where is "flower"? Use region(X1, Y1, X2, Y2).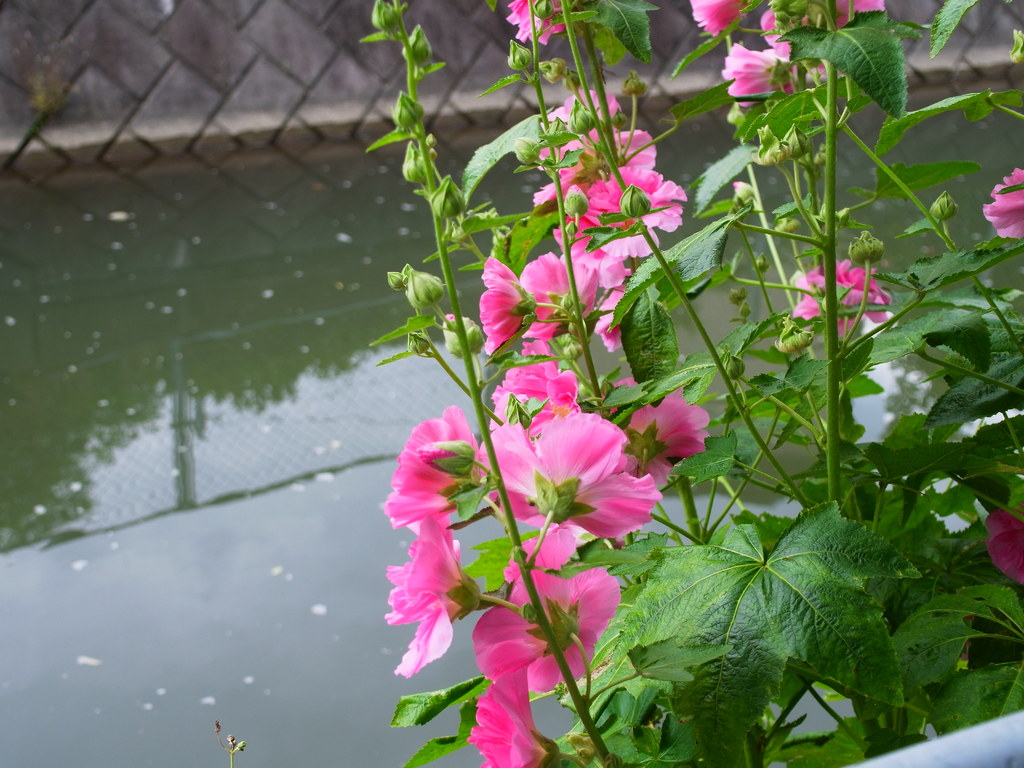
region(465, 253, 565, 344).
